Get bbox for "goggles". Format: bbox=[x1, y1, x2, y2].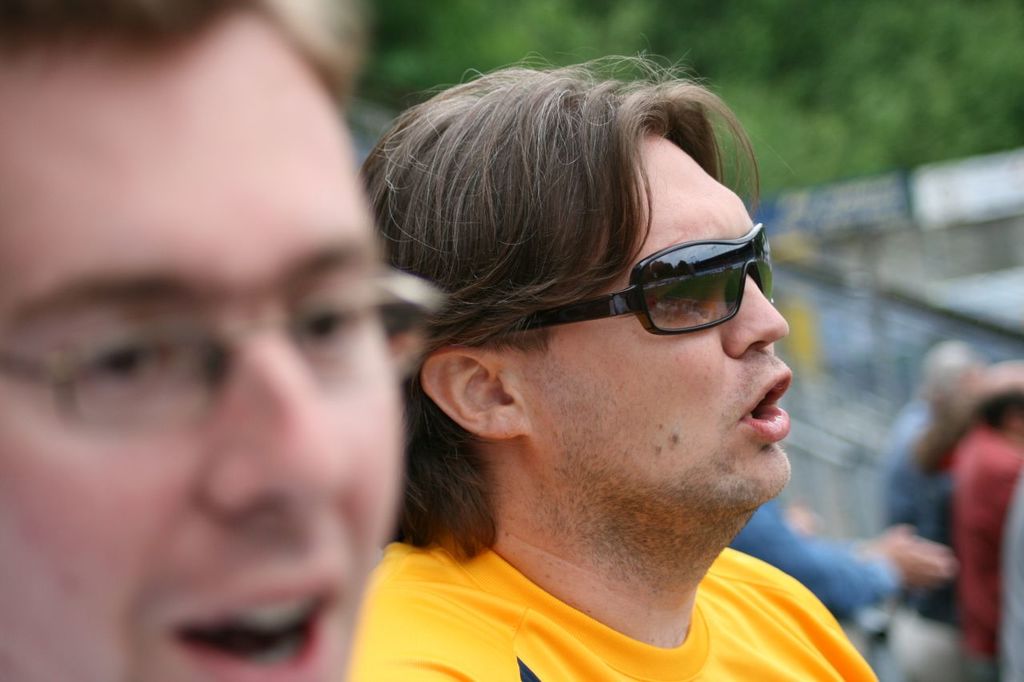
bbox=[504, 209, 800, 353].
